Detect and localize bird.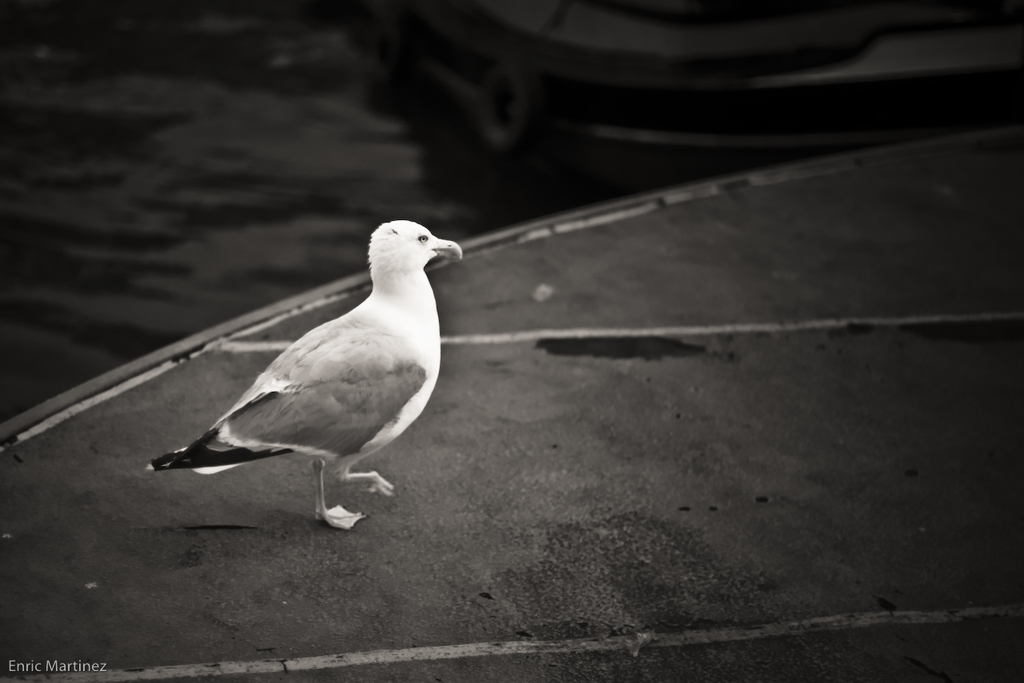
Localized at (151, 218, 458, 527).
